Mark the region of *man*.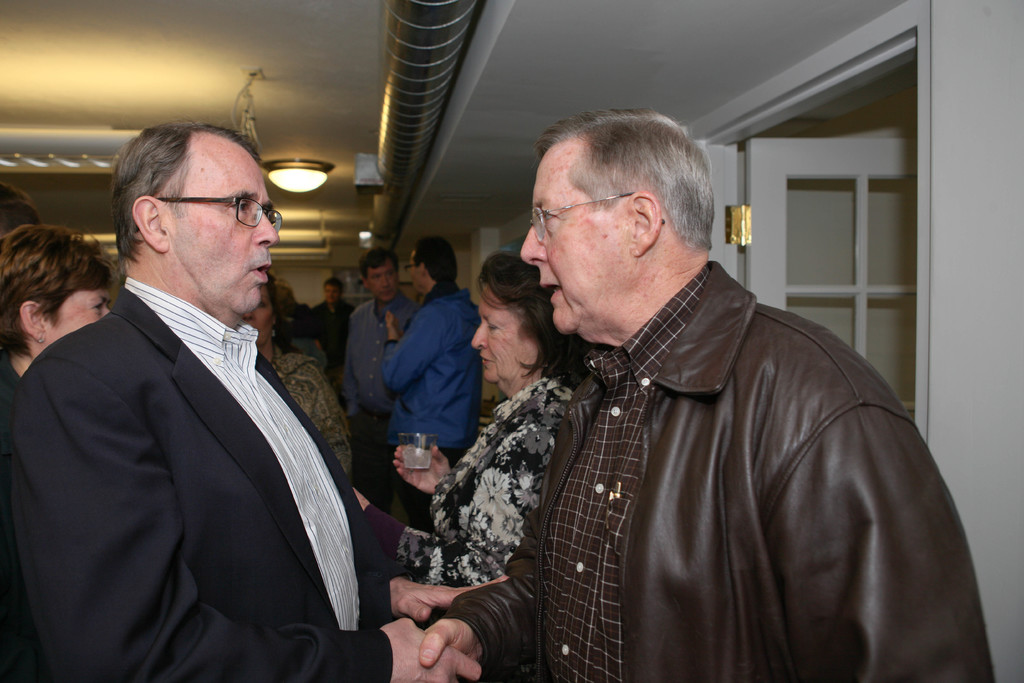
Region: (309,277,359,382).
